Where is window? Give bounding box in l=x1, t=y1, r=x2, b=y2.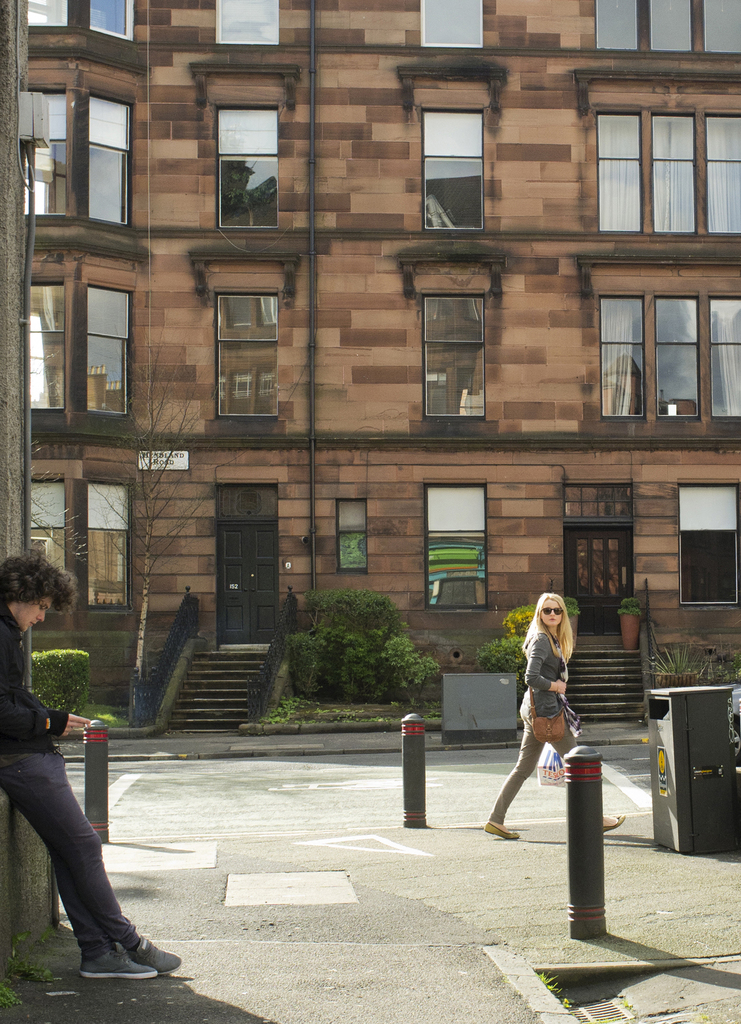
l=421, t=294, r=485, b=422.
